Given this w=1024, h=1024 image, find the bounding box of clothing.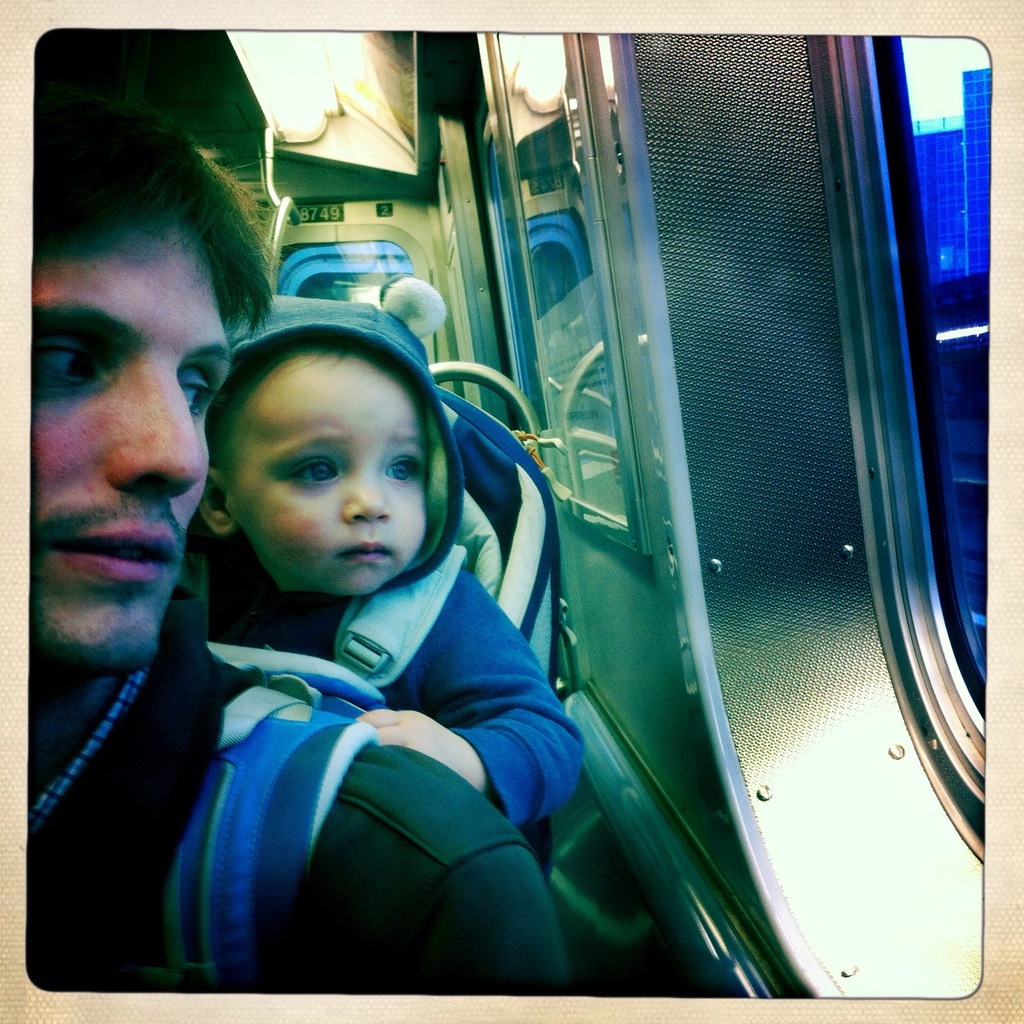
[left=23, top=580, right=568, bottom=990].
